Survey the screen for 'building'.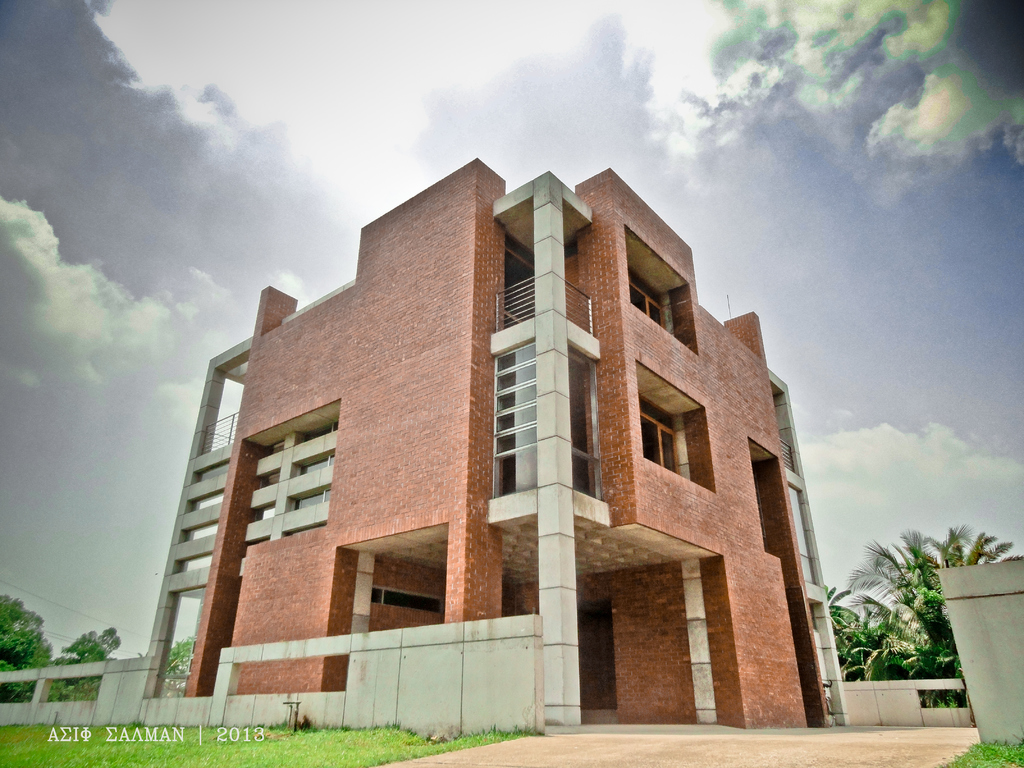
Survey found: 0:156:977:729.
